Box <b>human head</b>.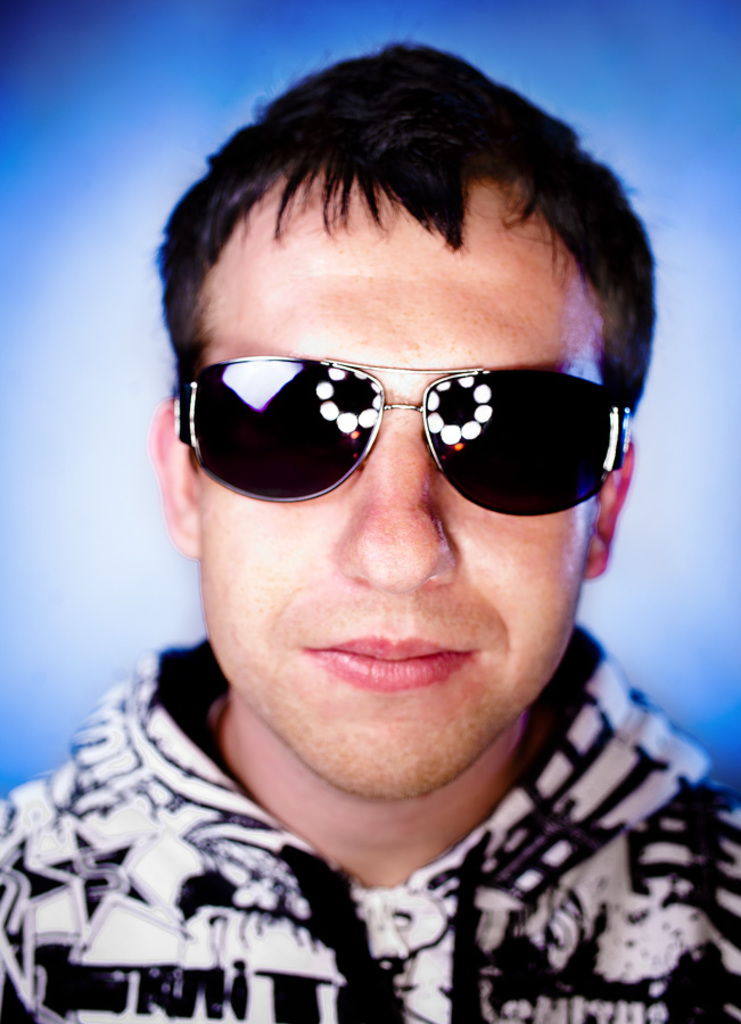
Rect(151, 38, 656, 799).
